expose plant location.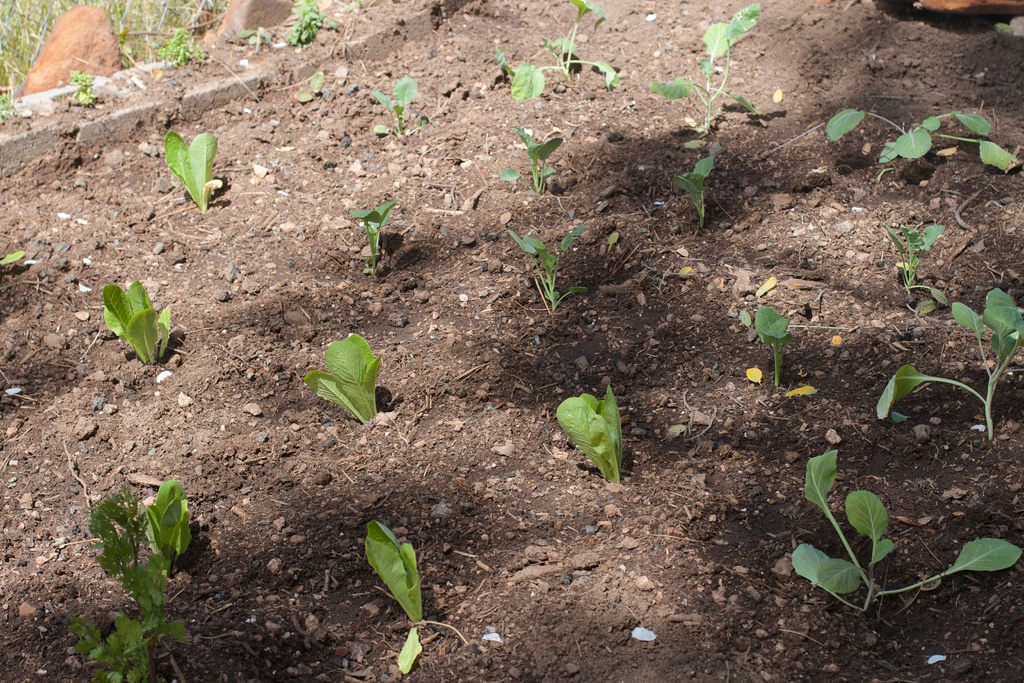
Exposed at [left=358, top=522, right=433, bottom=671].
